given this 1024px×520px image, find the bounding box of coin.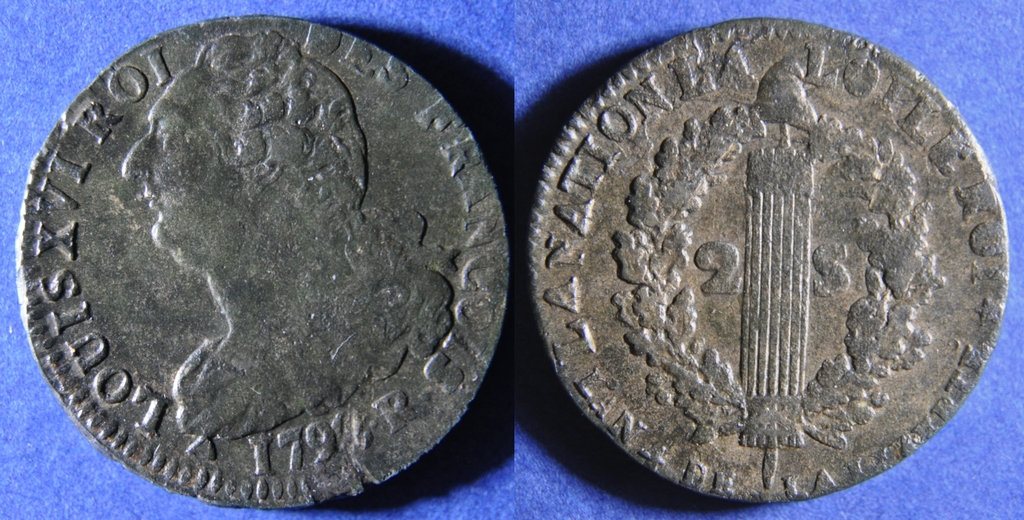
l=530, t=17, r=1010, b=511.
